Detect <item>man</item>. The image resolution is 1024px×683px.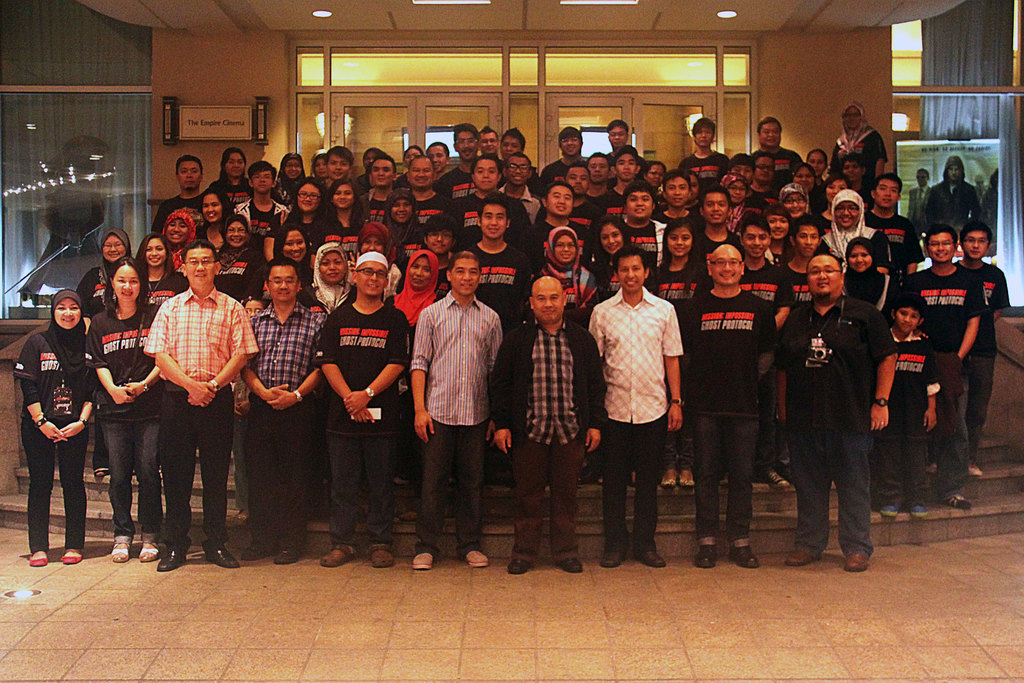
(320, 250, 411, 569).
